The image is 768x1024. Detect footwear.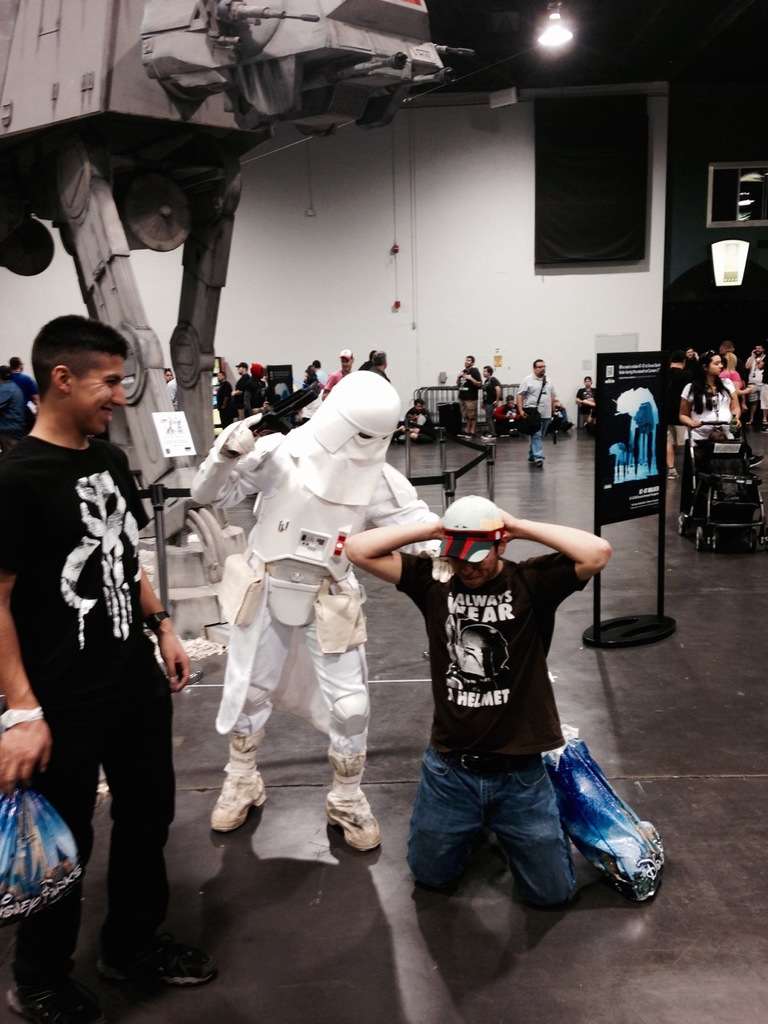
Detection: select_region(530, 458, 531, 462).
